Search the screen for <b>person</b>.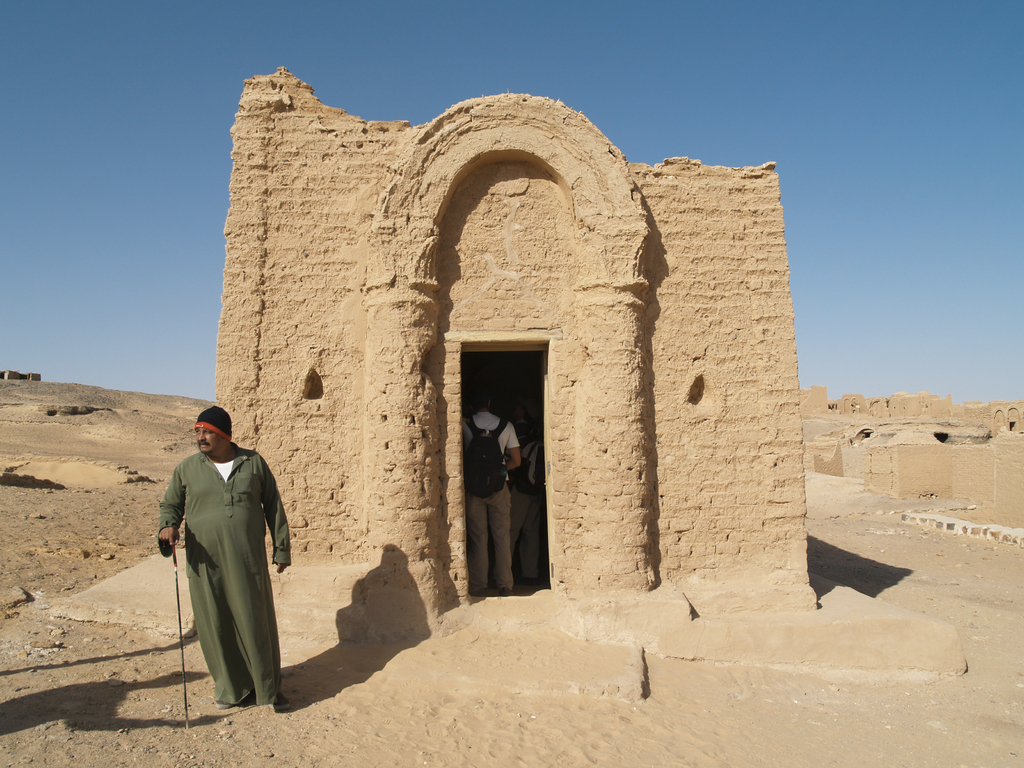
Found at l=159, t=396, r=277, b=720.
